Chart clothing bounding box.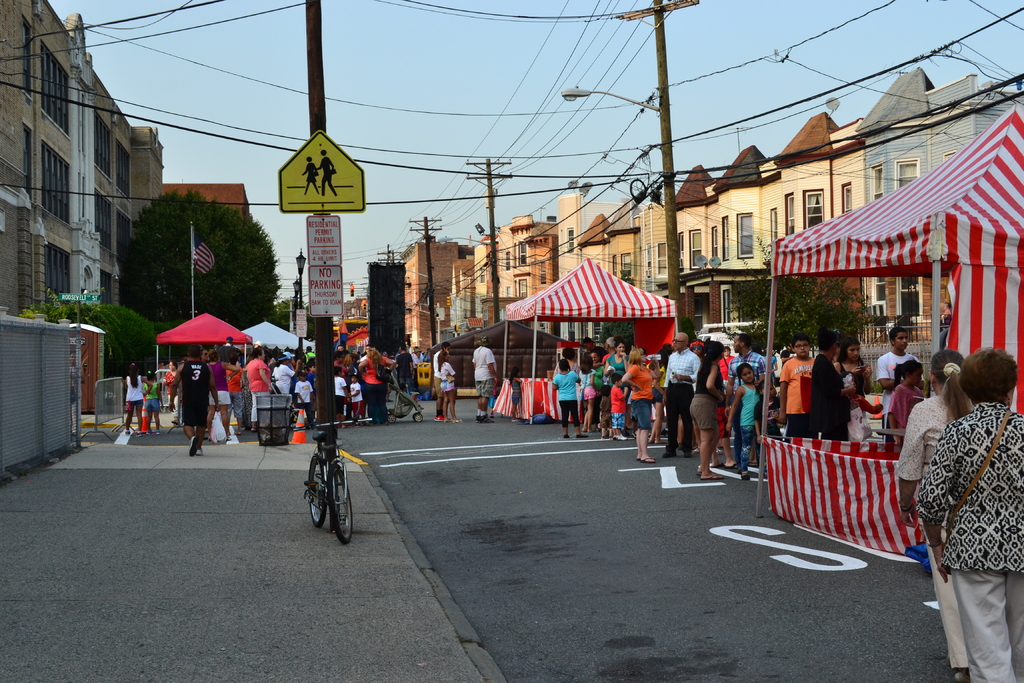
Charted: {"left": 685, "top": 350, "right": 723, "bottom": 431}.
